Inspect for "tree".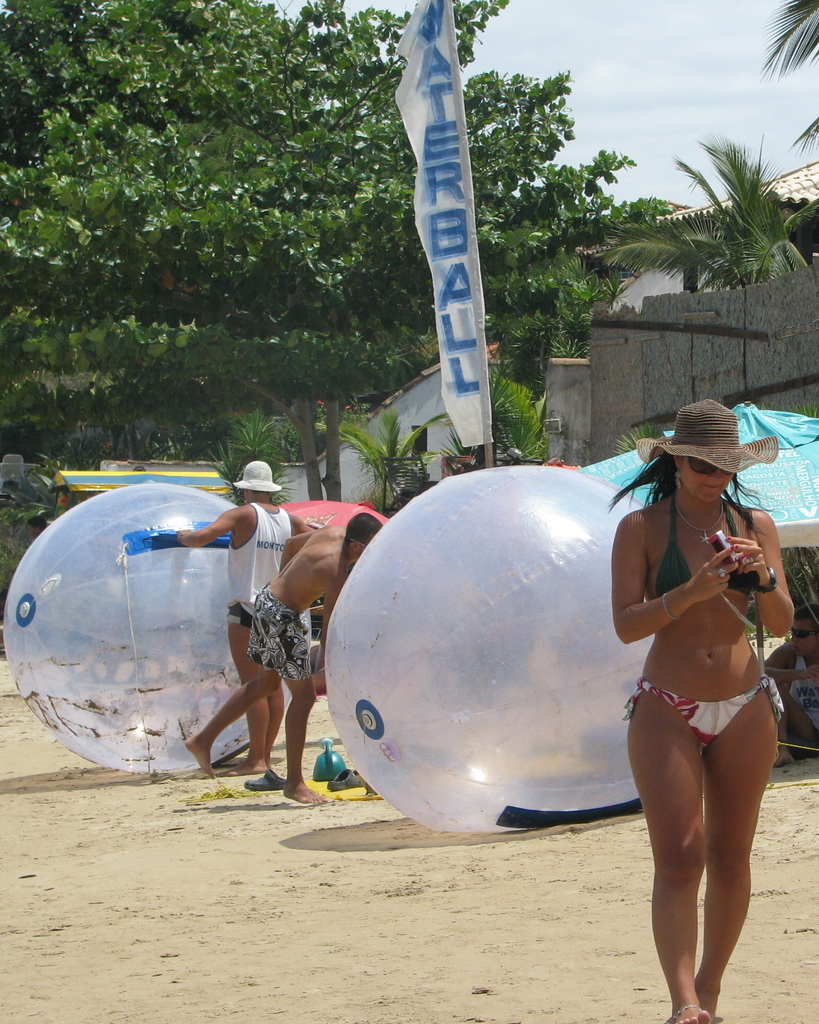
Inspection: left=15, top=31, right=446, bottom=445.
